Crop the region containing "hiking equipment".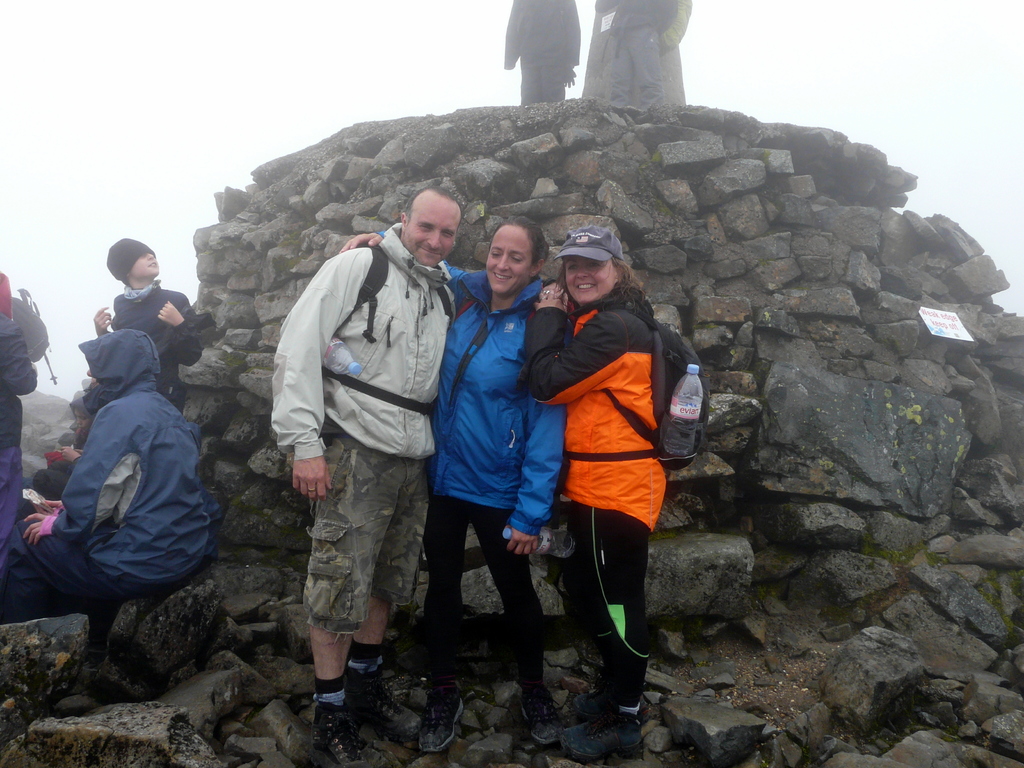
Crop region: 18,284,59,384.
